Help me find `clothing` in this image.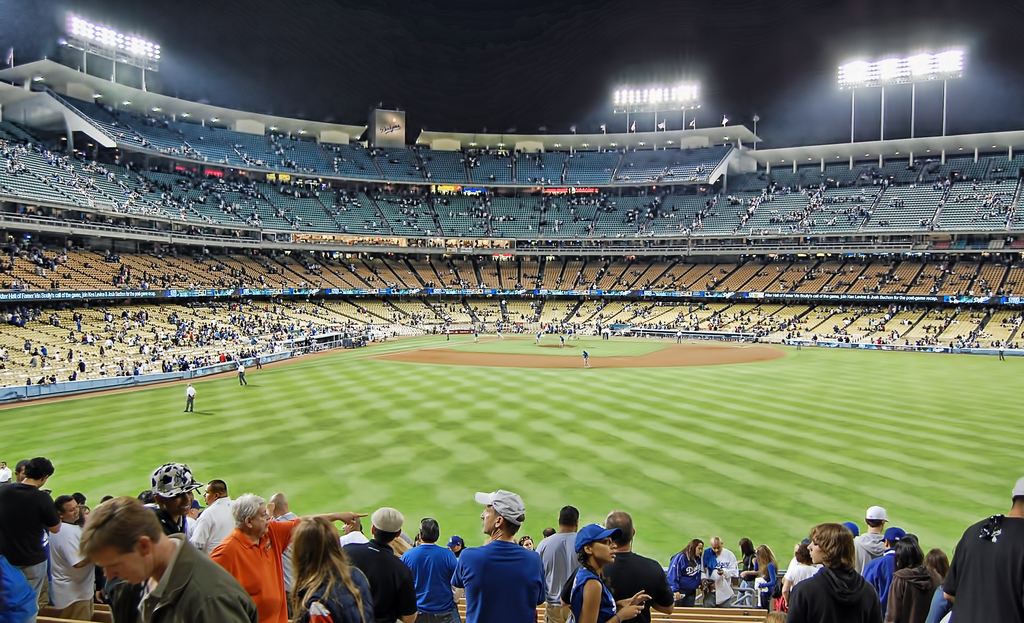
Found it: detection(237, 368, 249, 380).
